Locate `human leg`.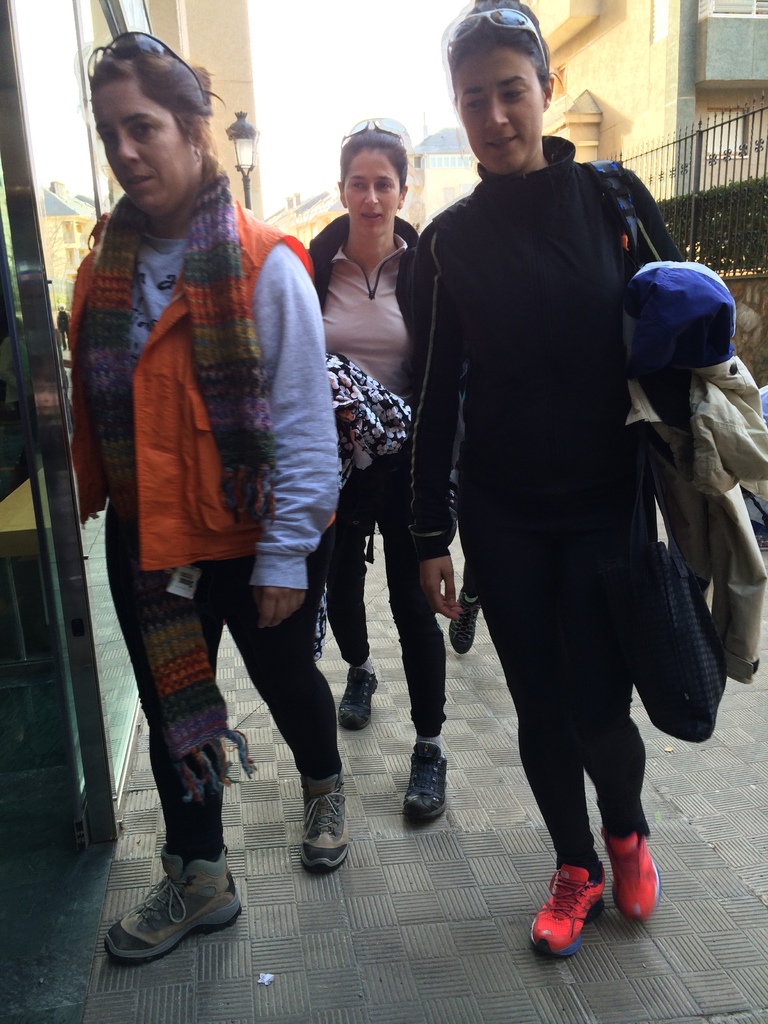
Bounding box: locate(469, 511, 605, 970).
